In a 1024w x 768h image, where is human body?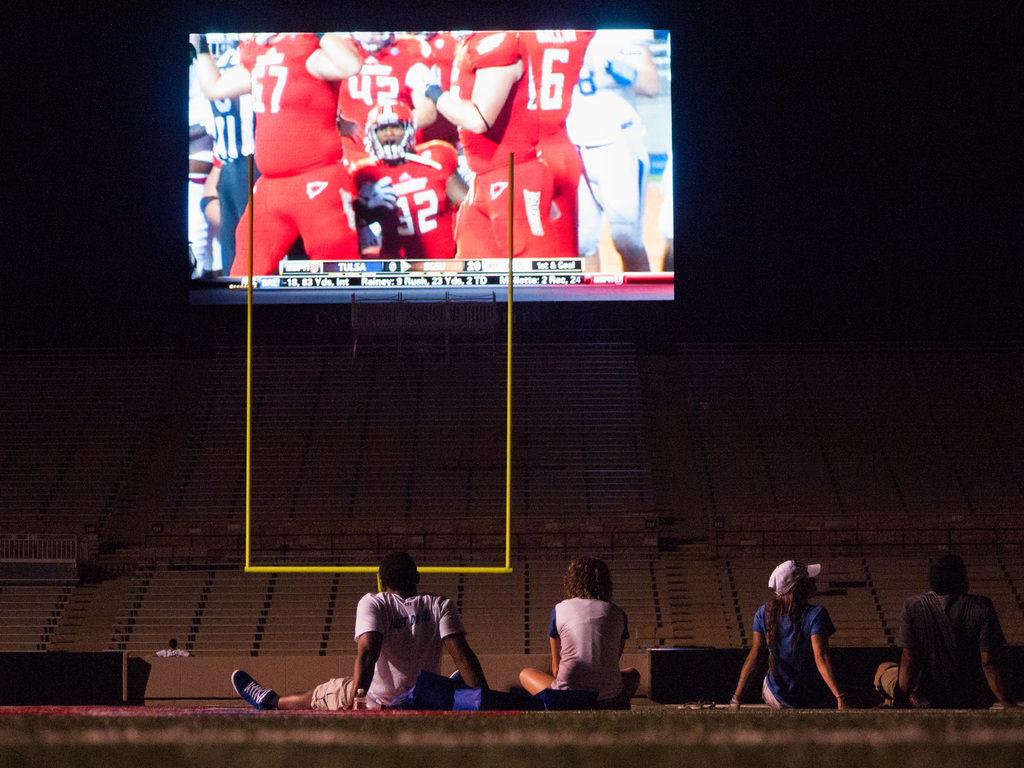
<region>190, 33, 361, 260</region>.
